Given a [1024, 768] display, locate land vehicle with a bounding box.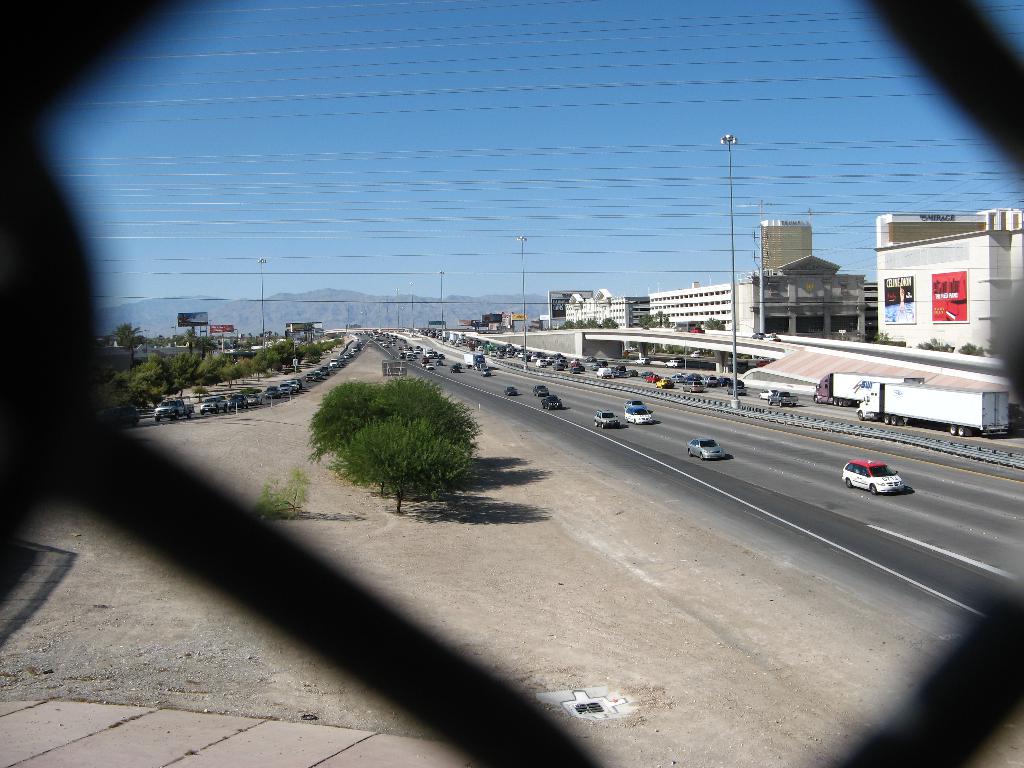
Located: select_region(755, 385, 778, 401).
